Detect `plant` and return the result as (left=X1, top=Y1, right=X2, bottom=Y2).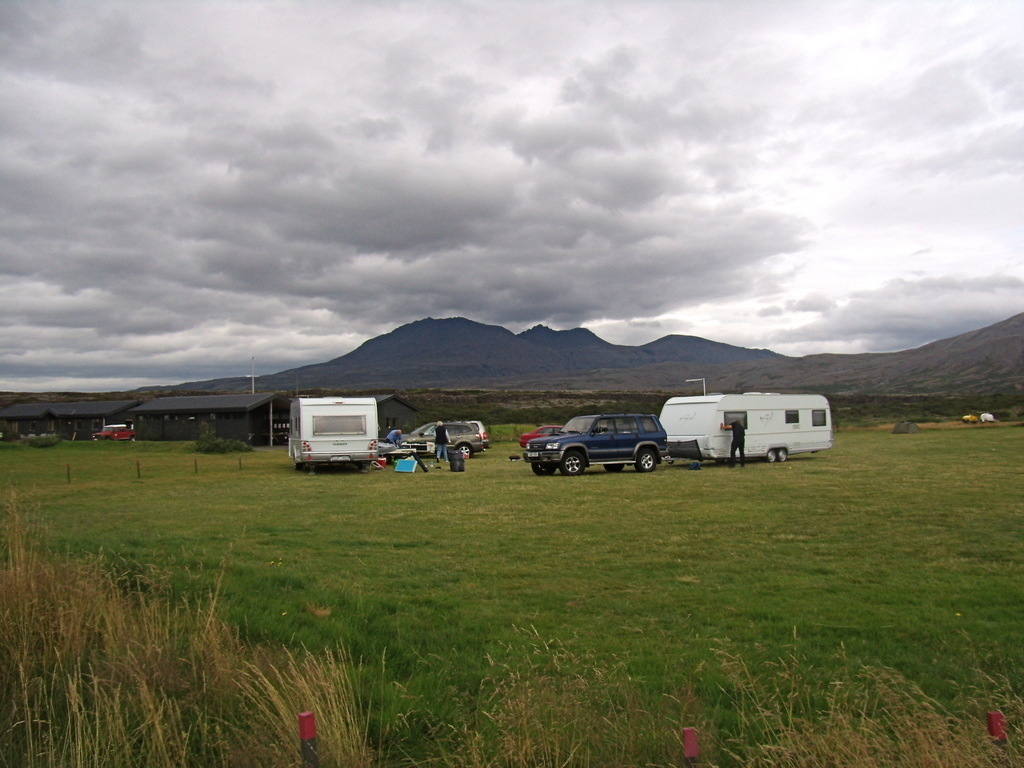
(left=220, top=633, right=402, bottom=756).
